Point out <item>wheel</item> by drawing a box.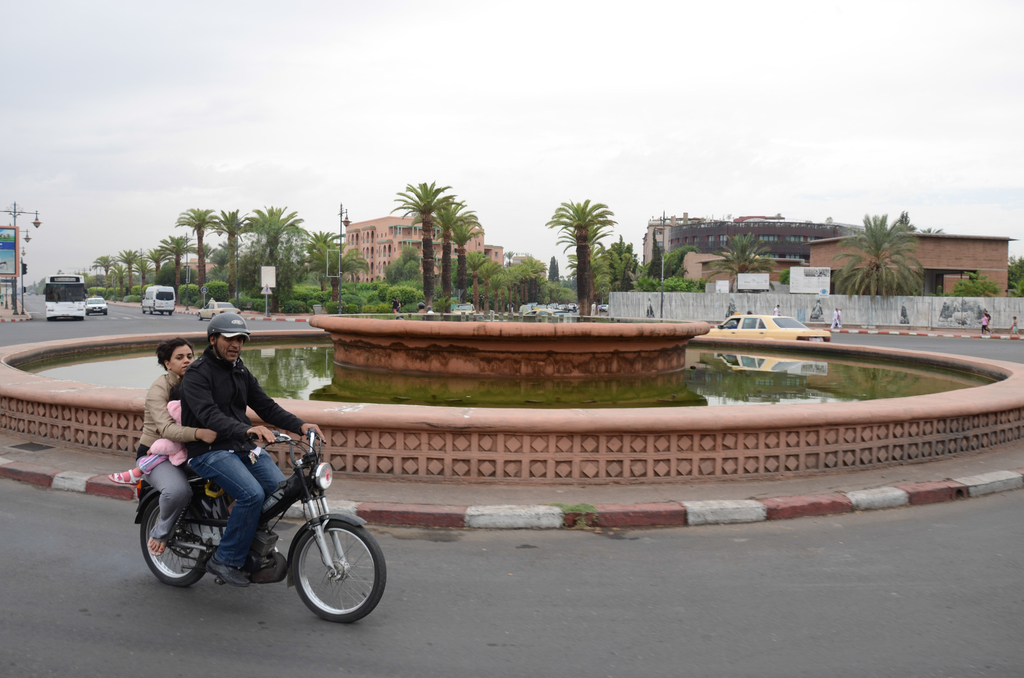
x1=161 y1=312 x2=164 y2=315.
